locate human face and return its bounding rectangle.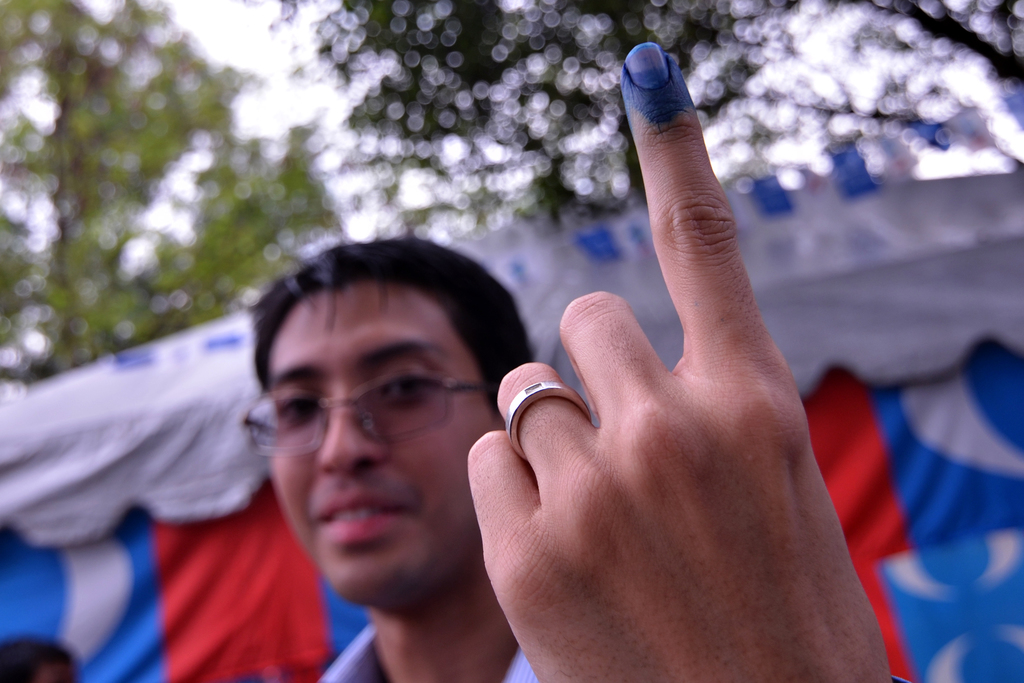
<region>268, 292, 500, 610</region>.
